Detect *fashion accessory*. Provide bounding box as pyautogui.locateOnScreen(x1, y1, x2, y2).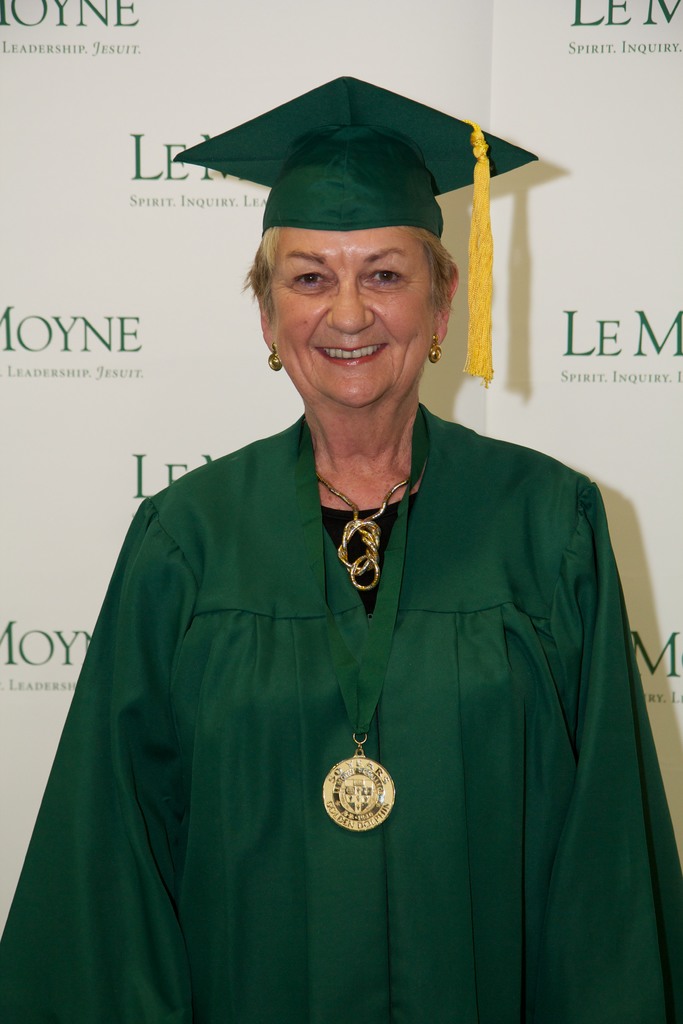
pyautogui.locateOnScreen(428, 331, 444, 368).
